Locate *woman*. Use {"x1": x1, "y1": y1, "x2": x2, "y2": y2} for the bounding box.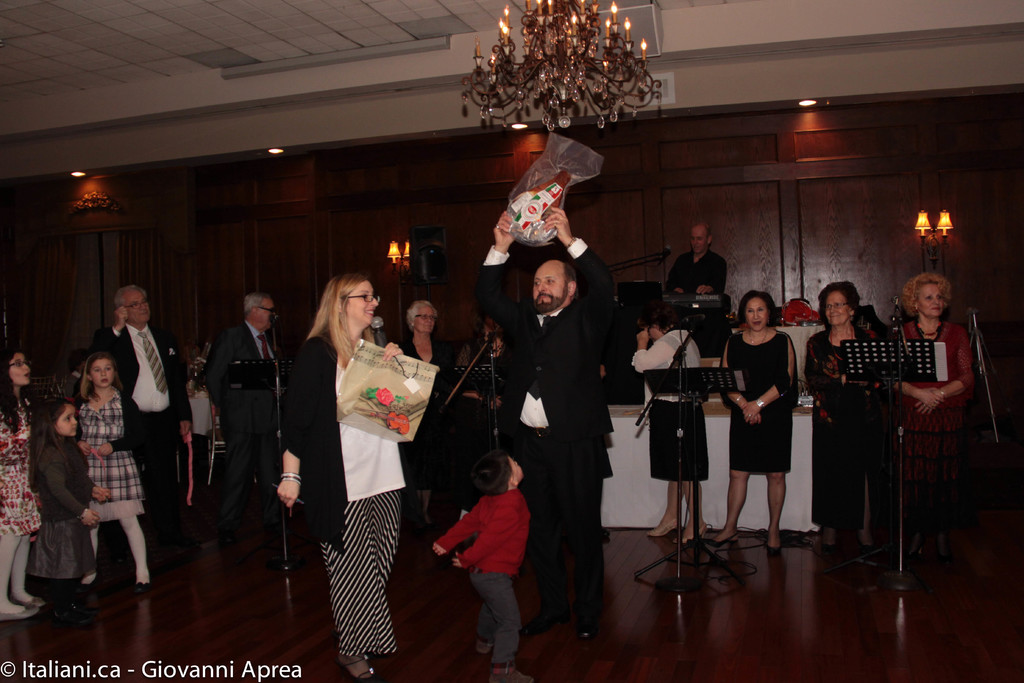
{"x1": 800, "y1": 285, "x2": 906, "y2": 600}.
